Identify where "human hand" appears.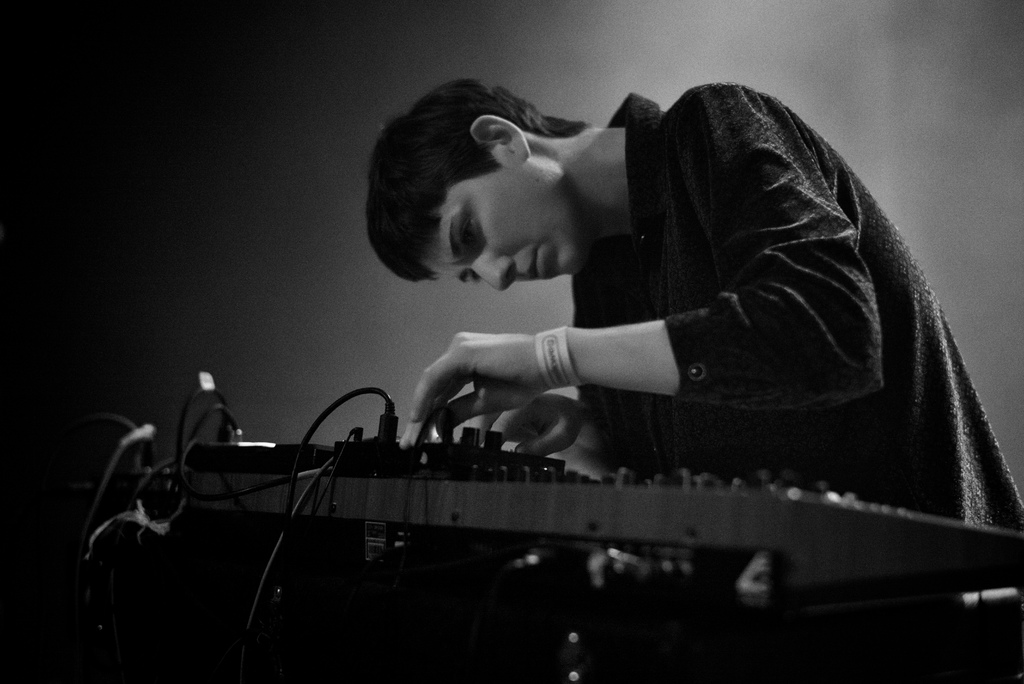
Appears at bbox(435, 397, 584, 459).
